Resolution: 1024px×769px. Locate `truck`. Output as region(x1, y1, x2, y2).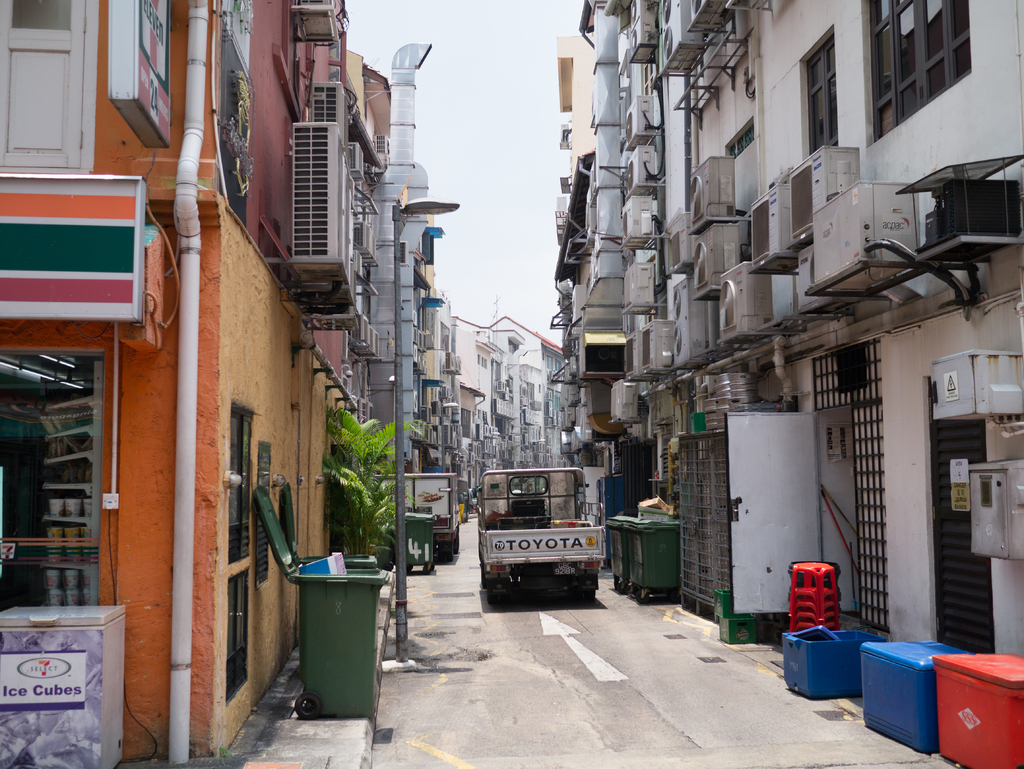
region(372, 470, 456, 558).
